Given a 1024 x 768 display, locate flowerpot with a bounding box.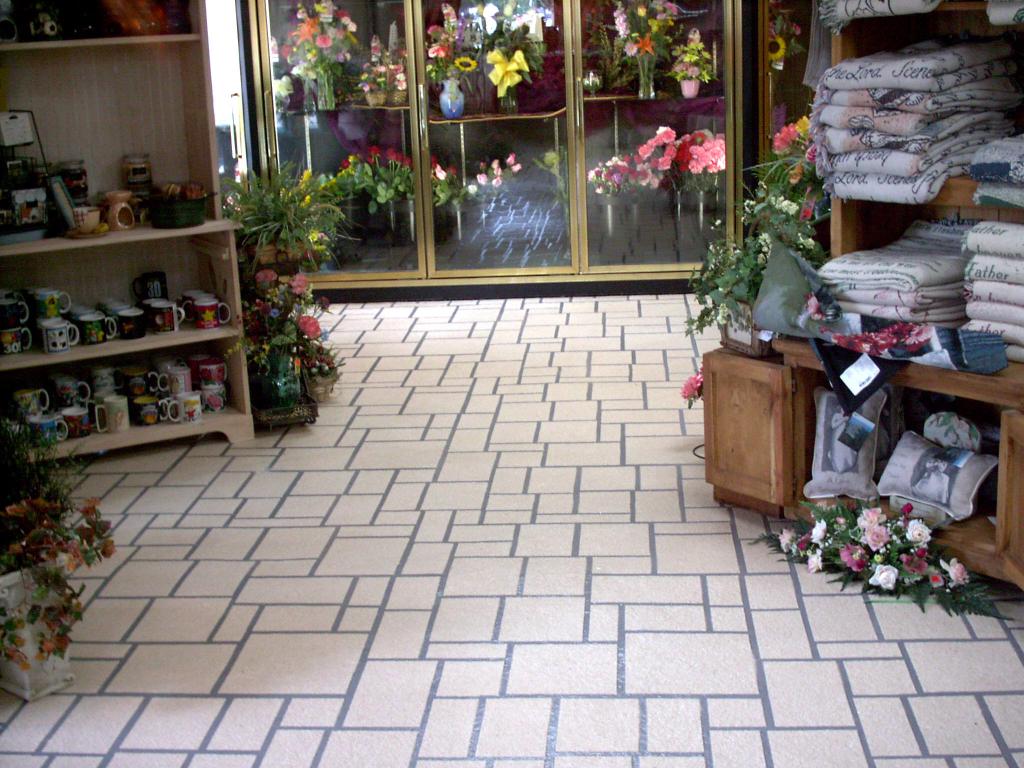
Located: locate(0, 547, 76, 703).
